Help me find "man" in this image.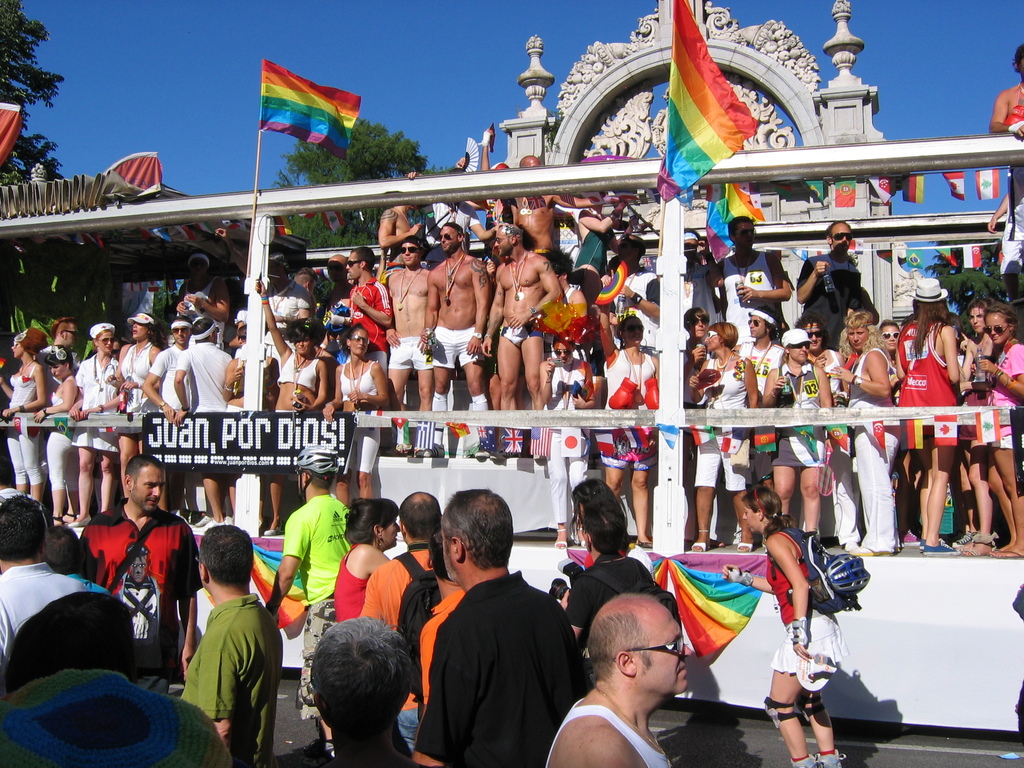
Found it: left=140, top=314, right=187, bottom=510.
